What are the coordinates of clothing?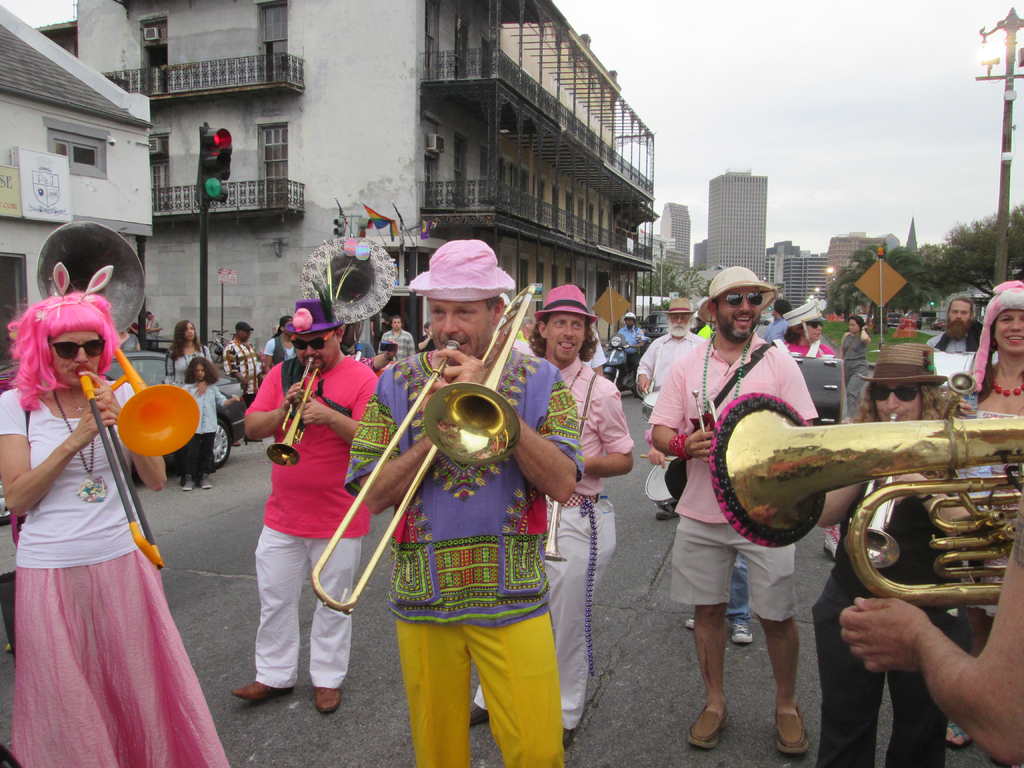
x1=375, y1=323, x2=415, y2=365.
